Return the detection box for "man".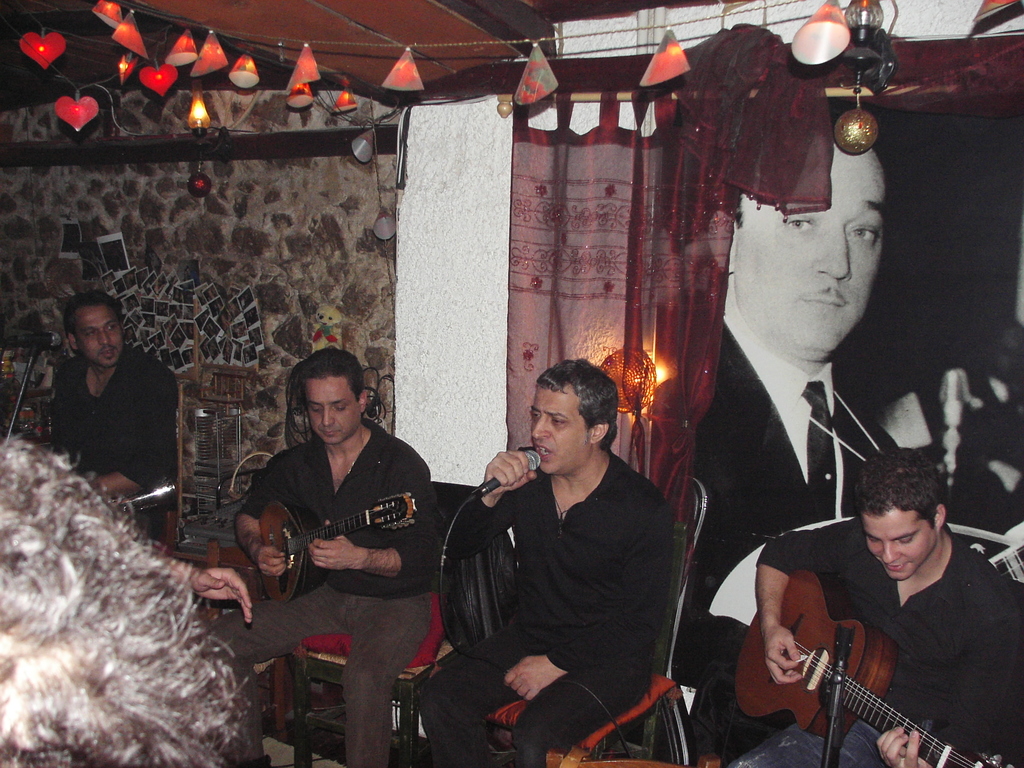
region(47, 294, 175, 540).
